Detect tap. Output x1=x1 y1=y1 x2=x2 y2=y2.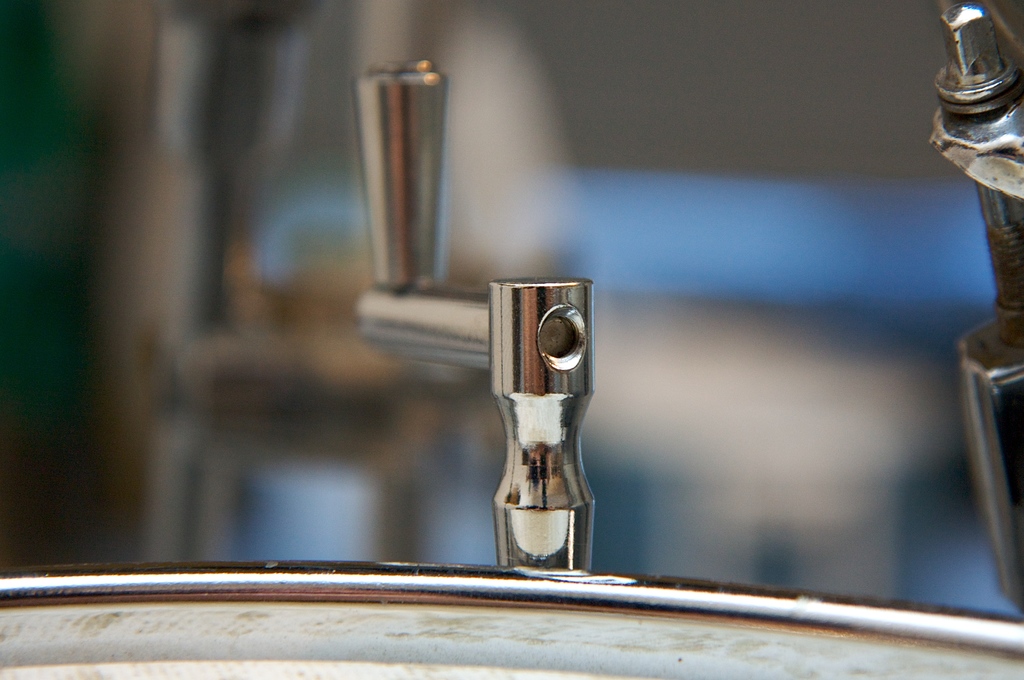
x1=356 y1=58 x2=635 y2=587.
